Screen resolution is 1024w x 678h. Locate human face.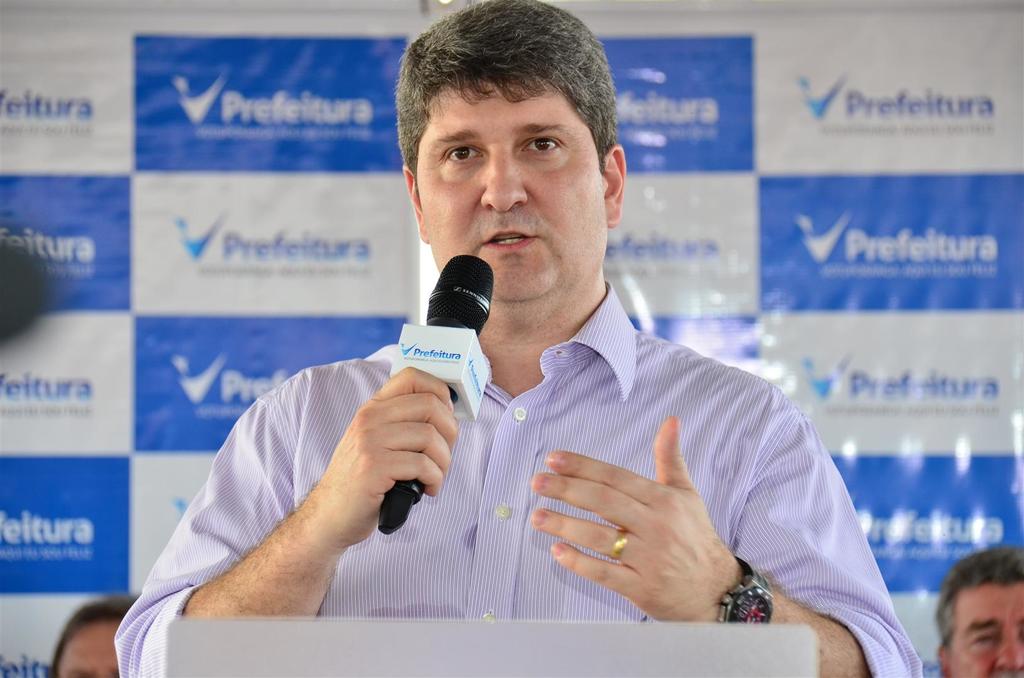
(948,582,1023,677).
